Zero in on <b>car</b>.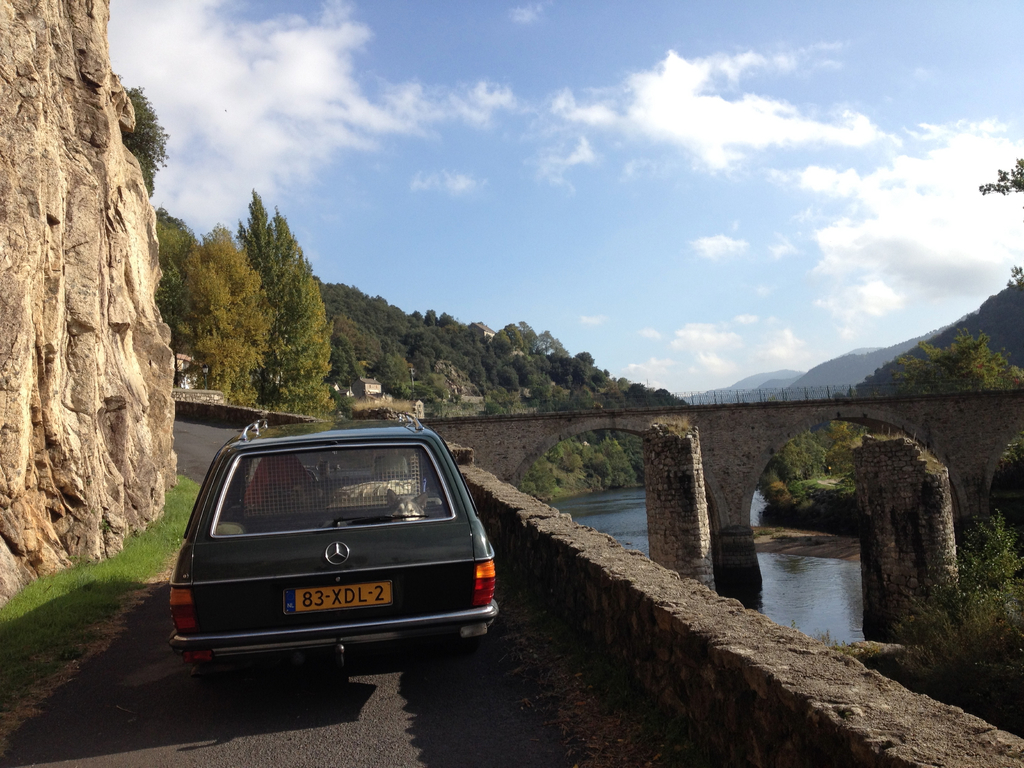
Zeroed in: (x1=166, y1=418, x2=505, y2=696).
